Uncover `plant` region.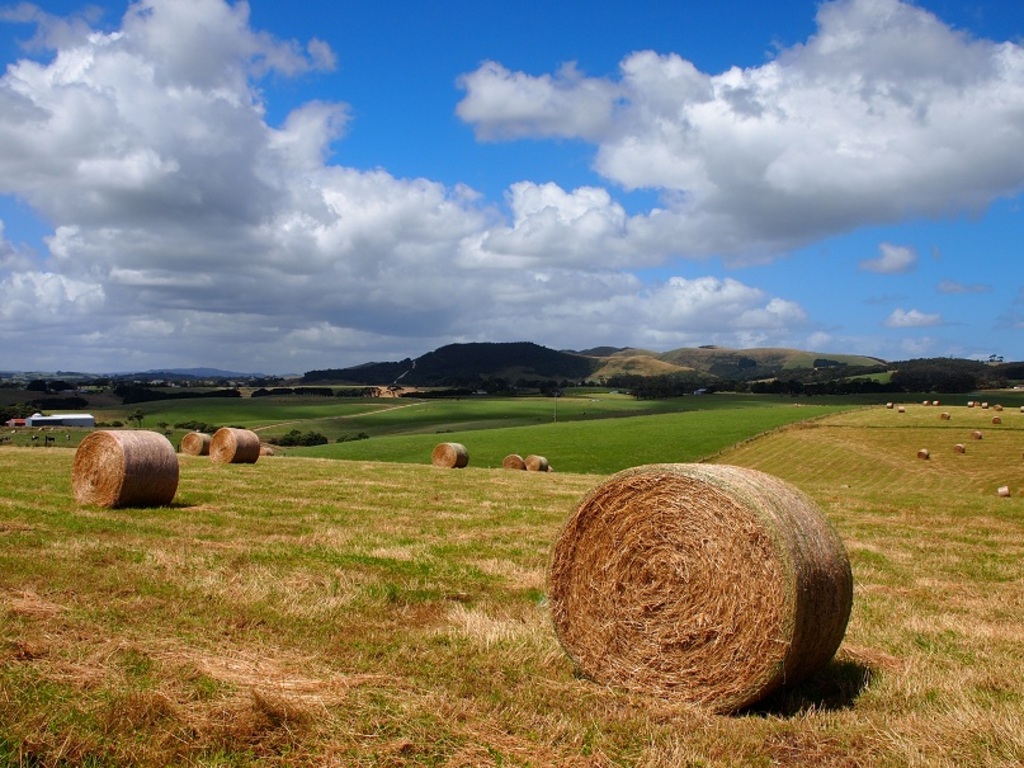
Uncovered: BBox(975, 526, 995, 545).
